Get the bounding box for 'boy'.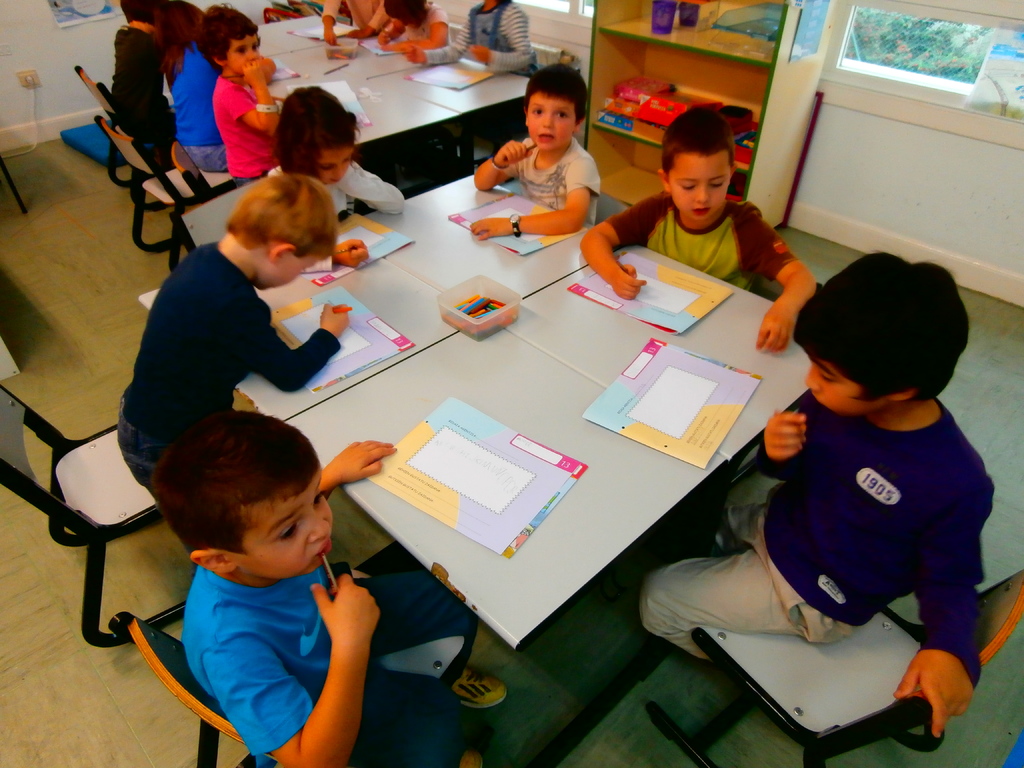
409 0 545 81.
